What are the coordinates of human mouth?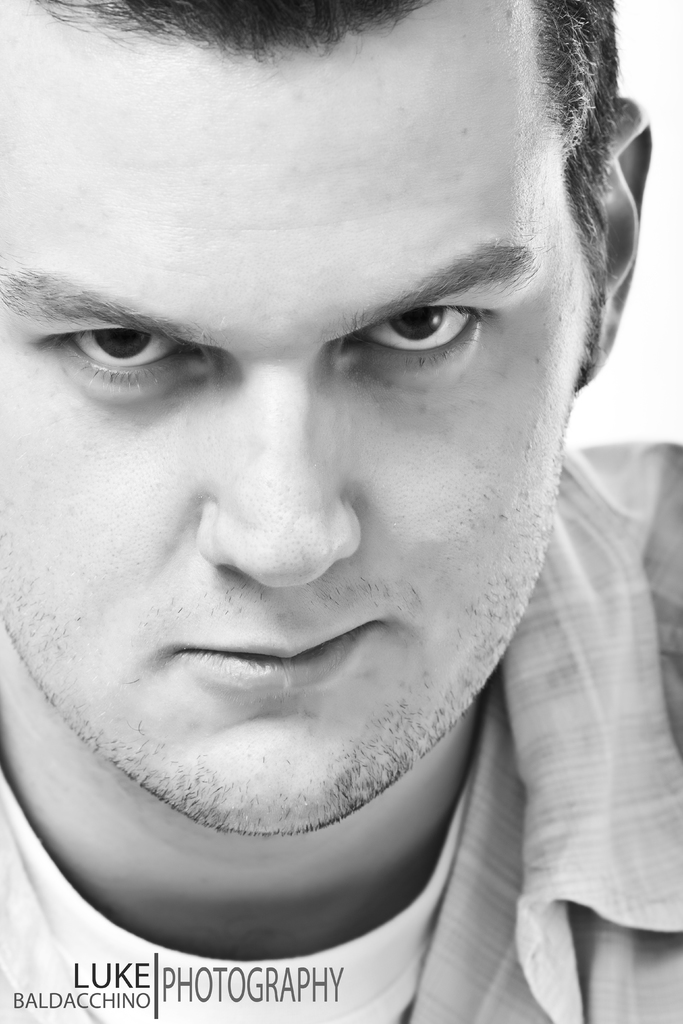
[x1=181, y1=616, x2=378, y2=673].
